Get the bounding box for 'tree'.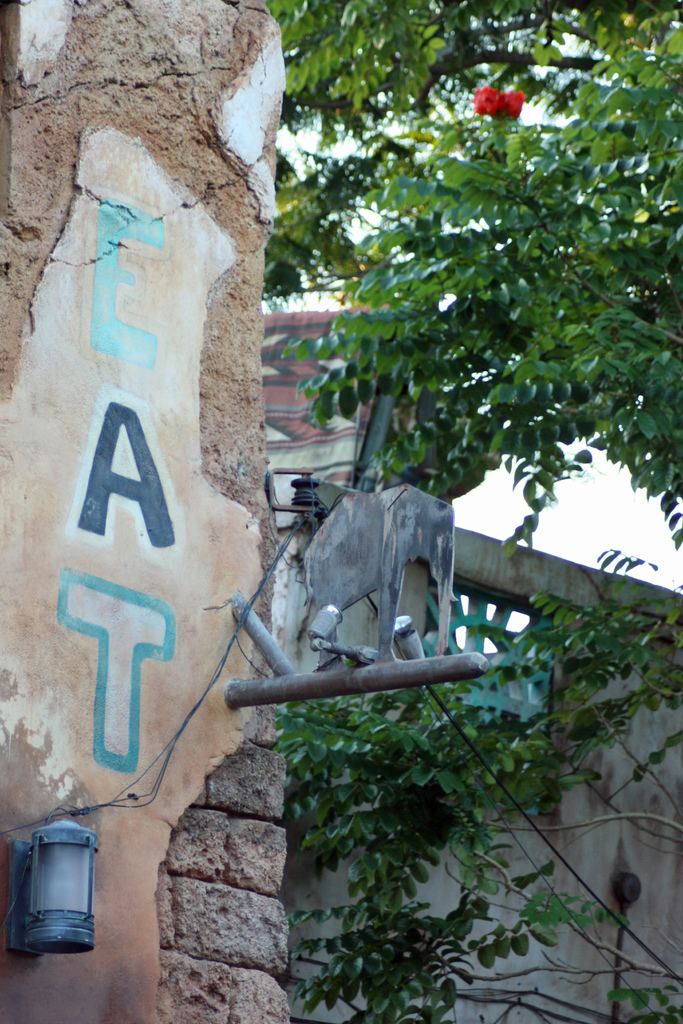
(left=269, top=0, right=682, bottom=1023).
